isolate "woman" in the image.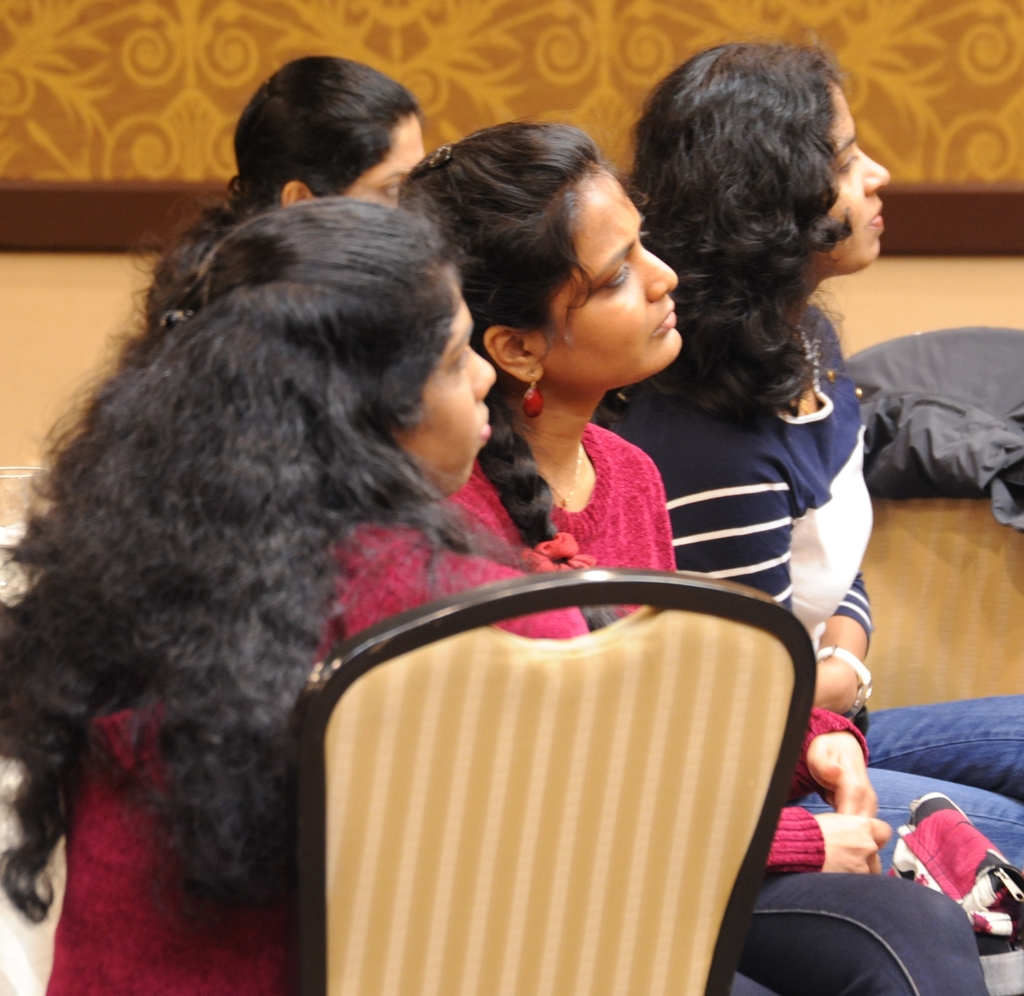
Isolated region: detection(215, 49, 438, 232).
